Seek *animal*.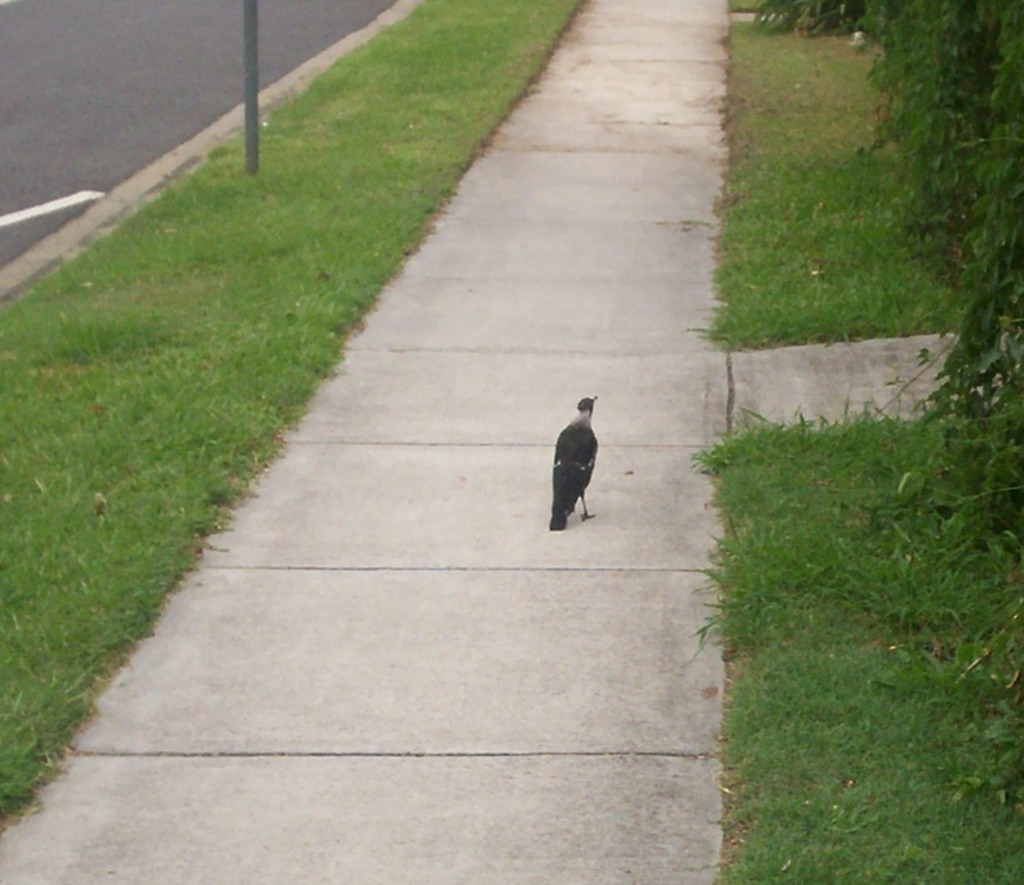
box=[562, 391, 600, 532].
